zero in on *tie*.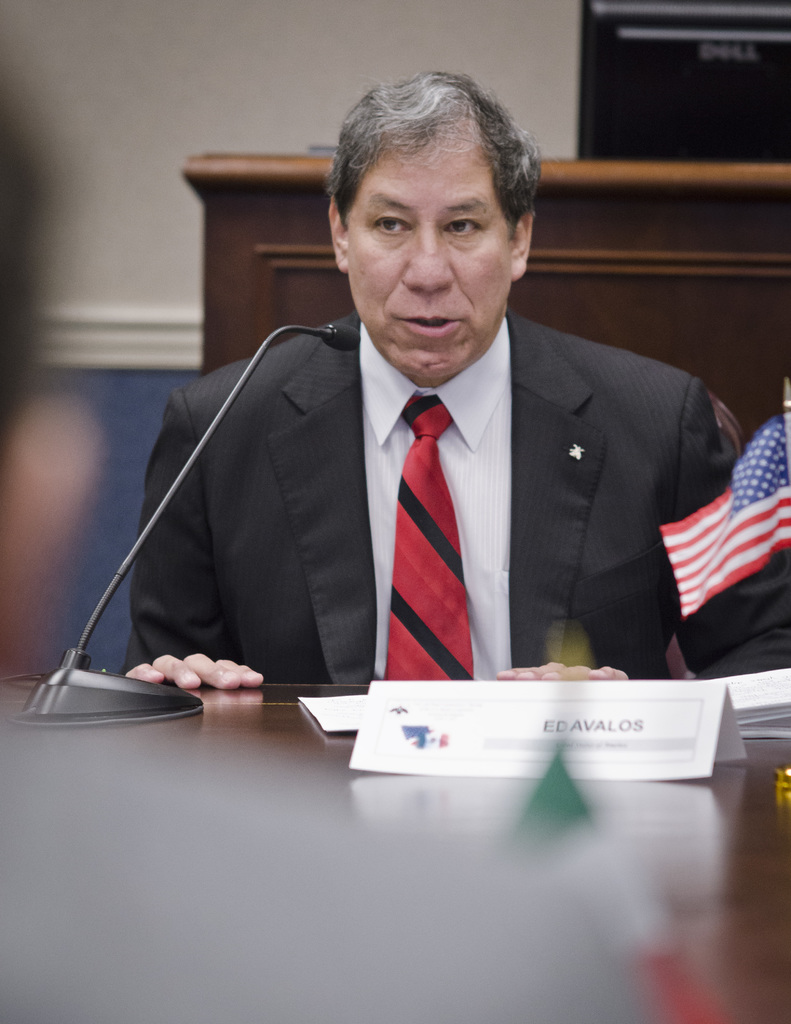
Zeroed in: (379,394,471,682).
